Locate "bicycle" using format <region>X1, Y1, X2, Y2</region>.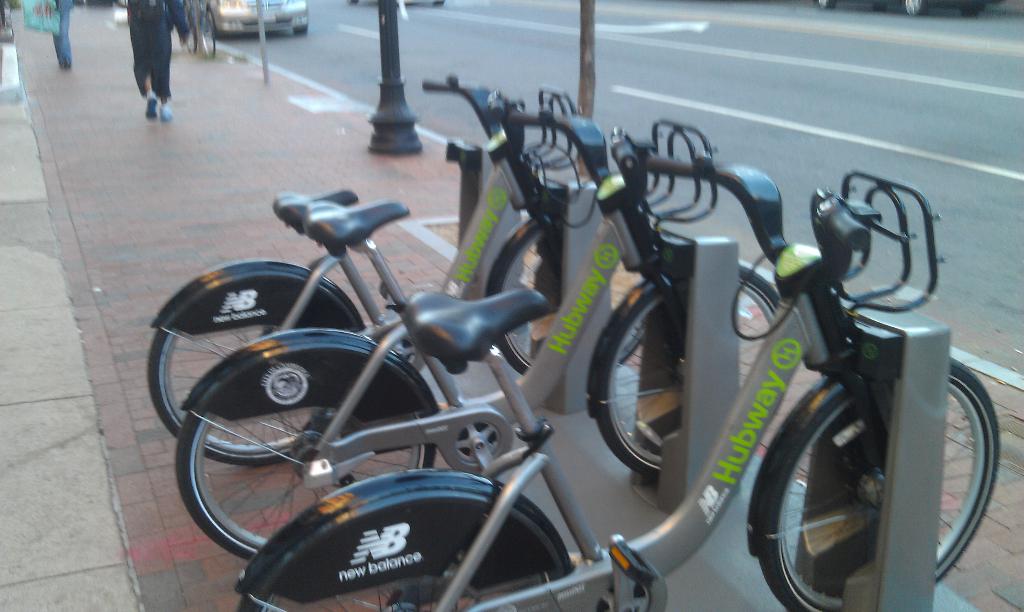
<region>230, 151, 1009, 611</region>.
